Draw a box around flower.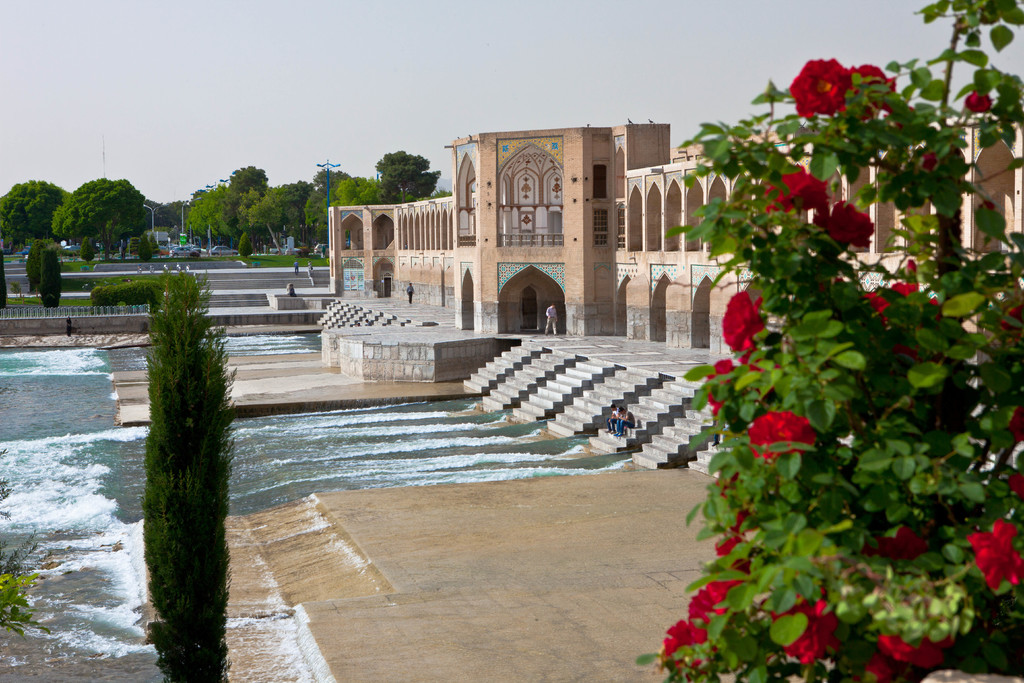
[x1=845, y1=54, x2=904, y2=117].
